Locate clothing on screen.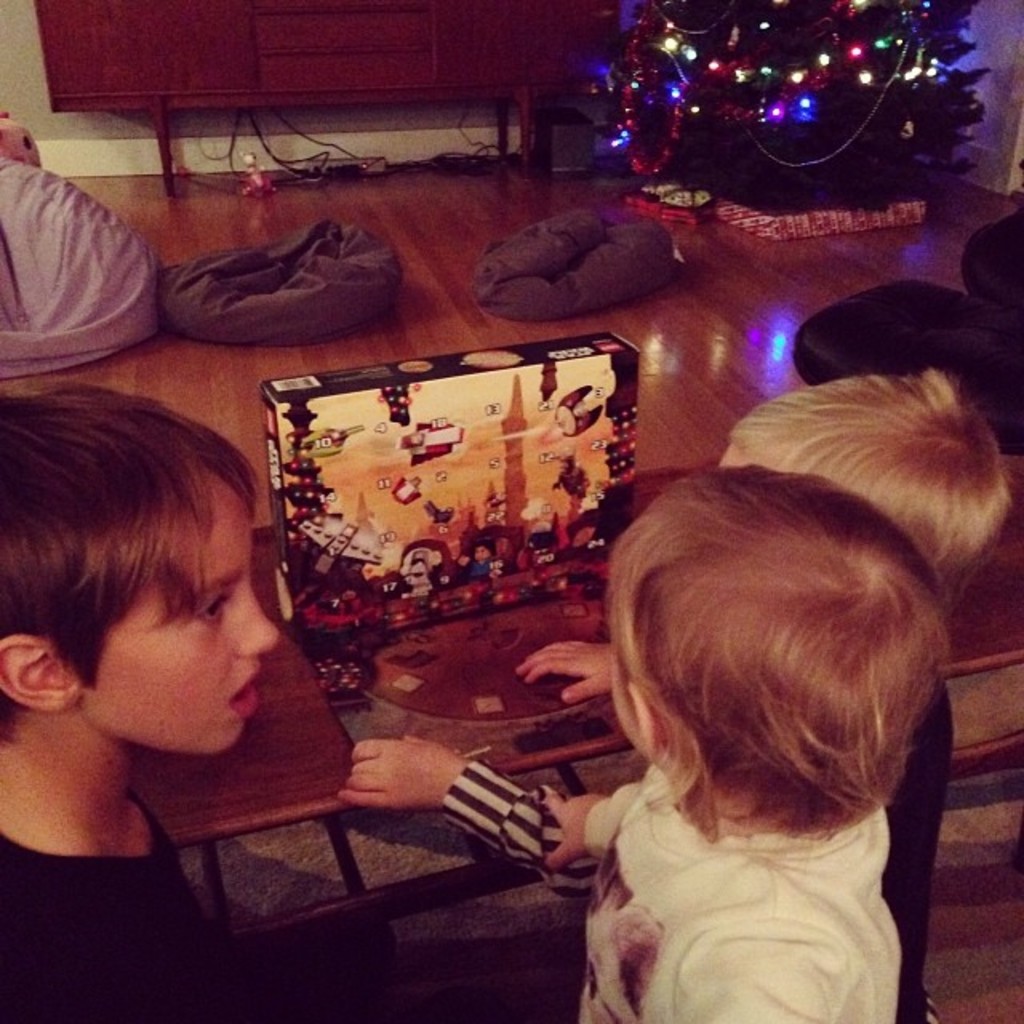
On screen at 0, 722, 222, 1022.
